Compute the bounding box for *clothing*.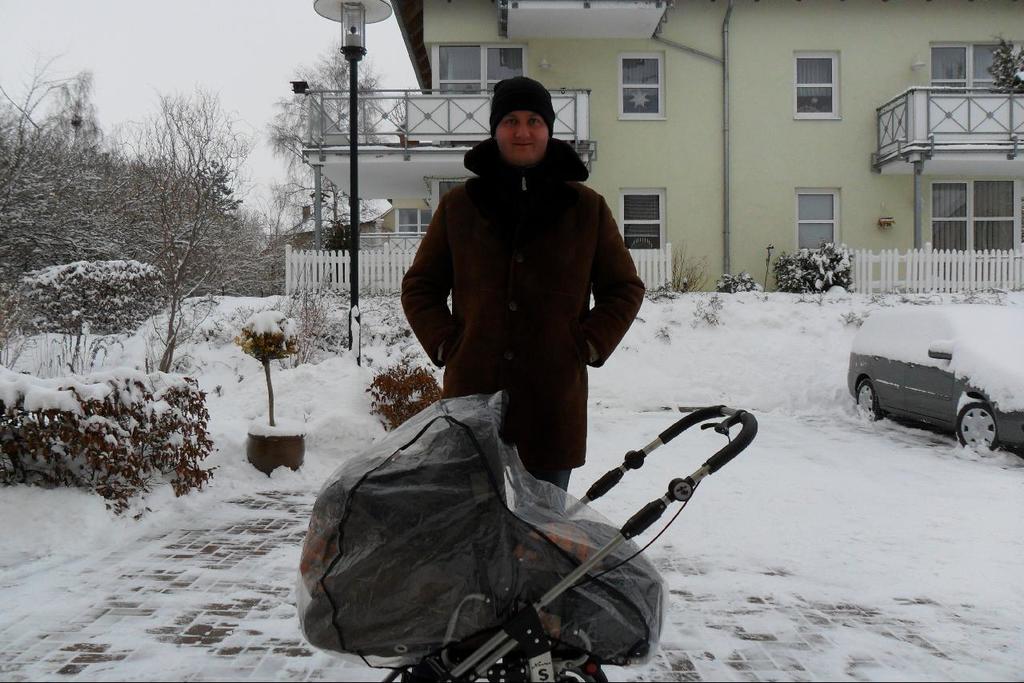
[397, 138, 648, 439].
